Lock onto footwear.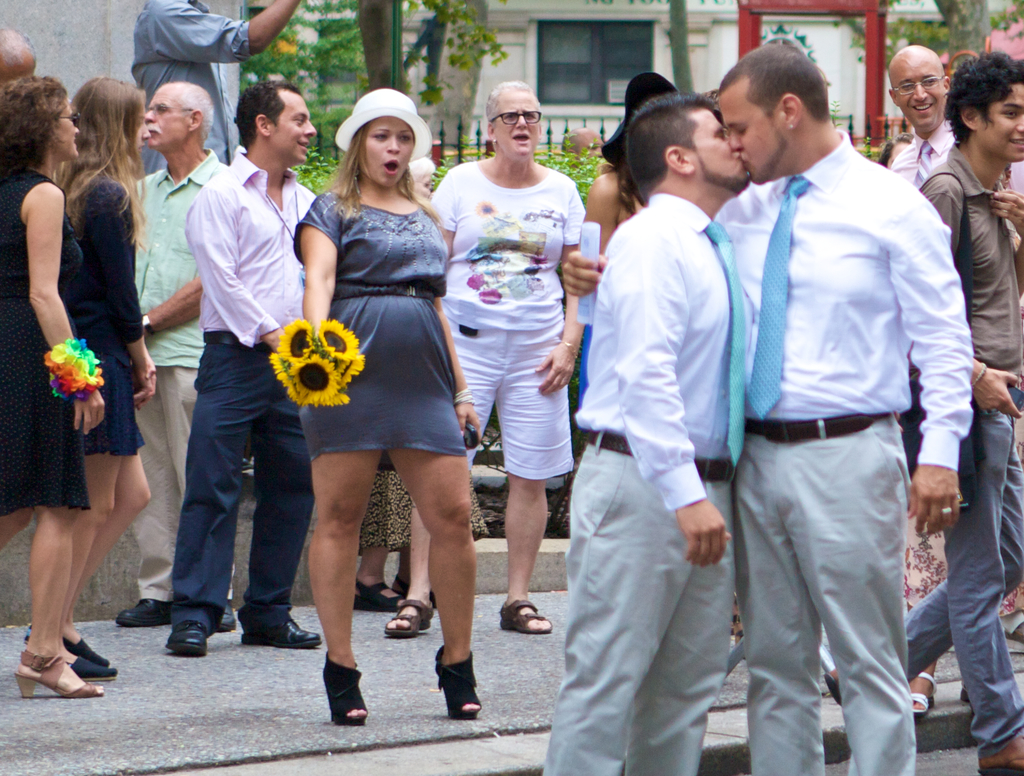
Locked: x1=393, y1=573, x2=412, y2=596.
